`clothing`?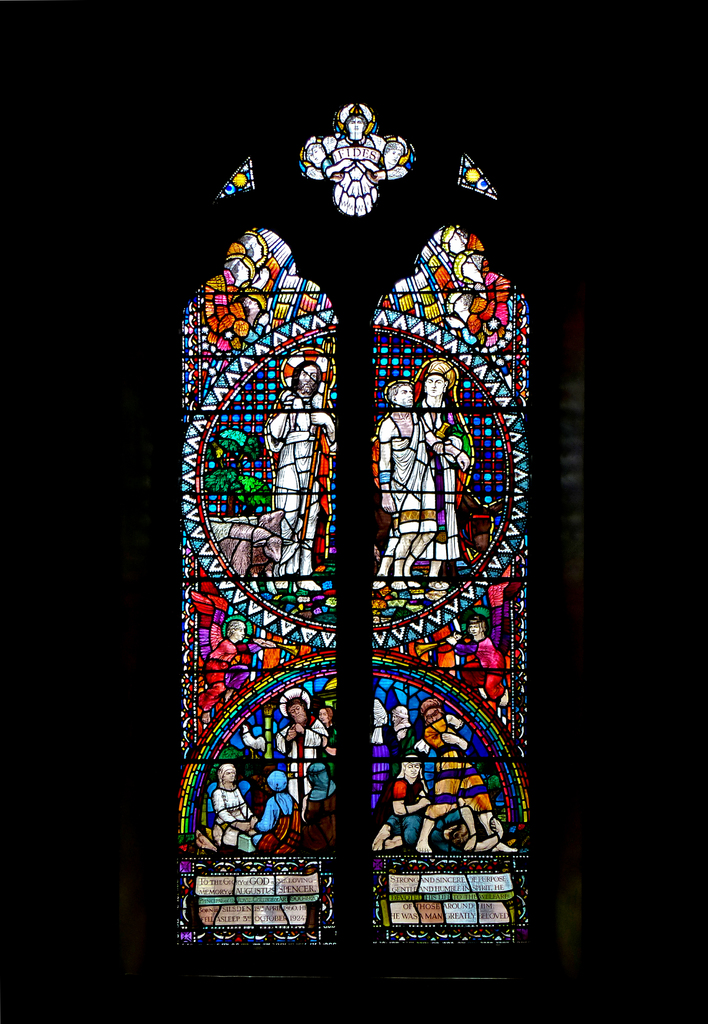
region(277, 705, 308, 822)
